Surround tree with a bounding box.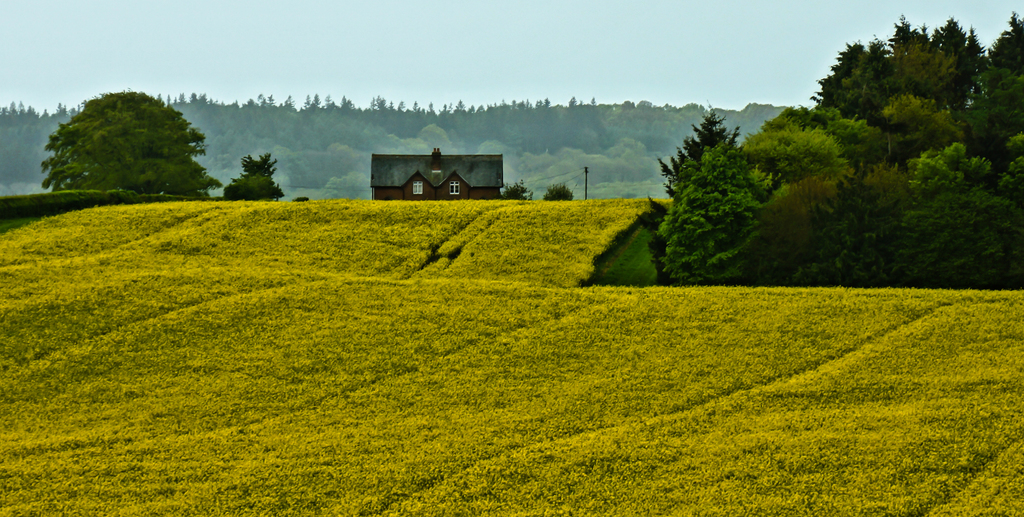
Rect(219, 153, 283, 198).
